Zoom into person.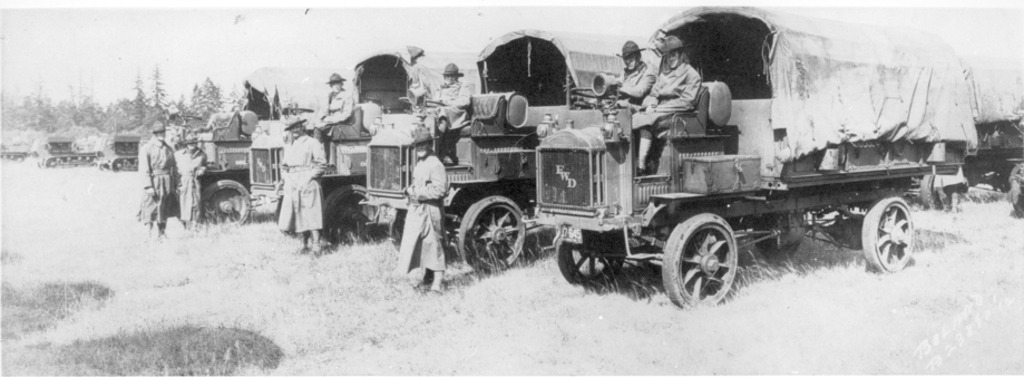
Zoom target: x1=396, y1=129, x2=450, y2=300.
